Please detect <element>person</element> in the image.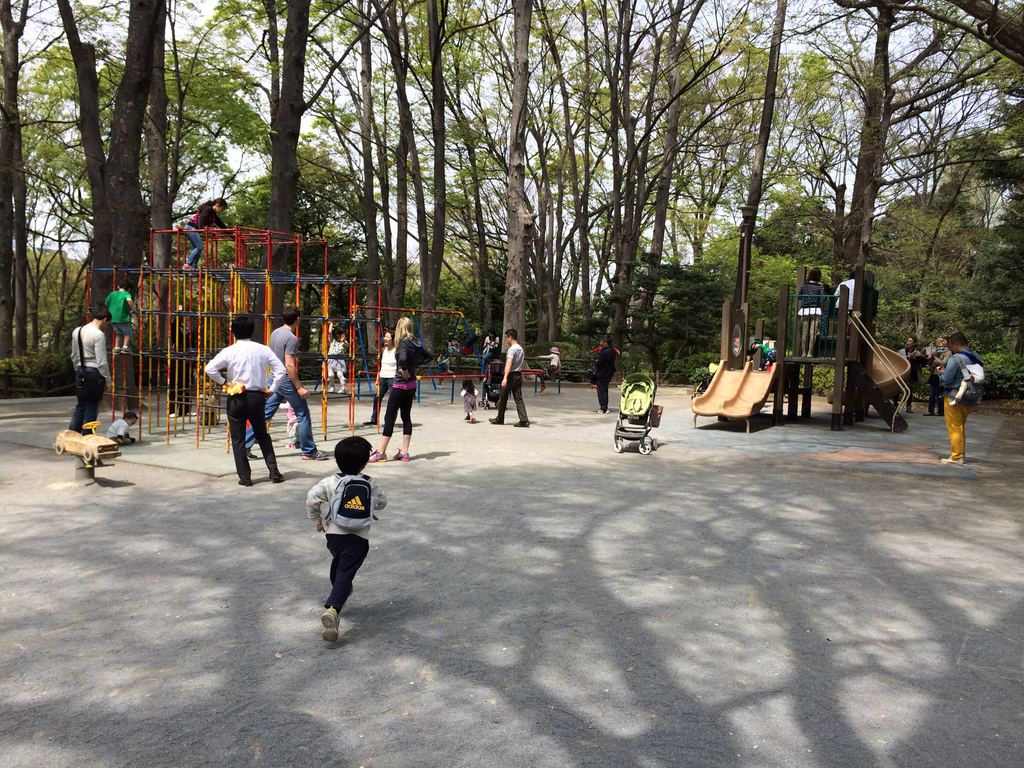
locate(589, 336, 619, 391).
